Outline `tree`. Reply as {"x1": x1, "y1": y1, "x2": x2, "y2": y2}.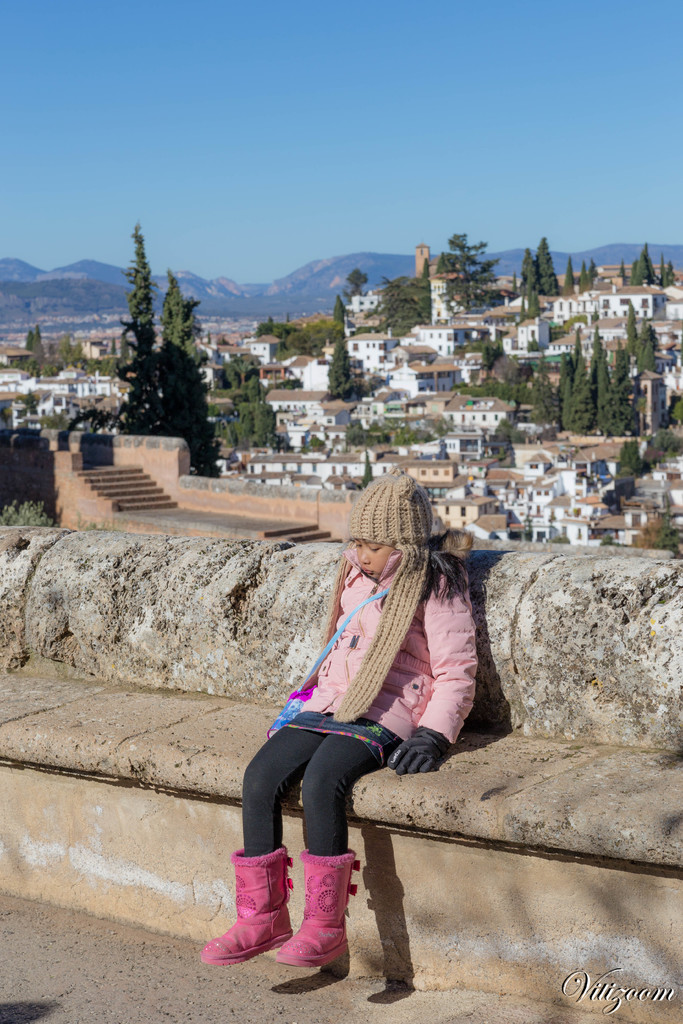
{"x1": 210, "y1": 340, "x2": 317, "y2": 481}.
